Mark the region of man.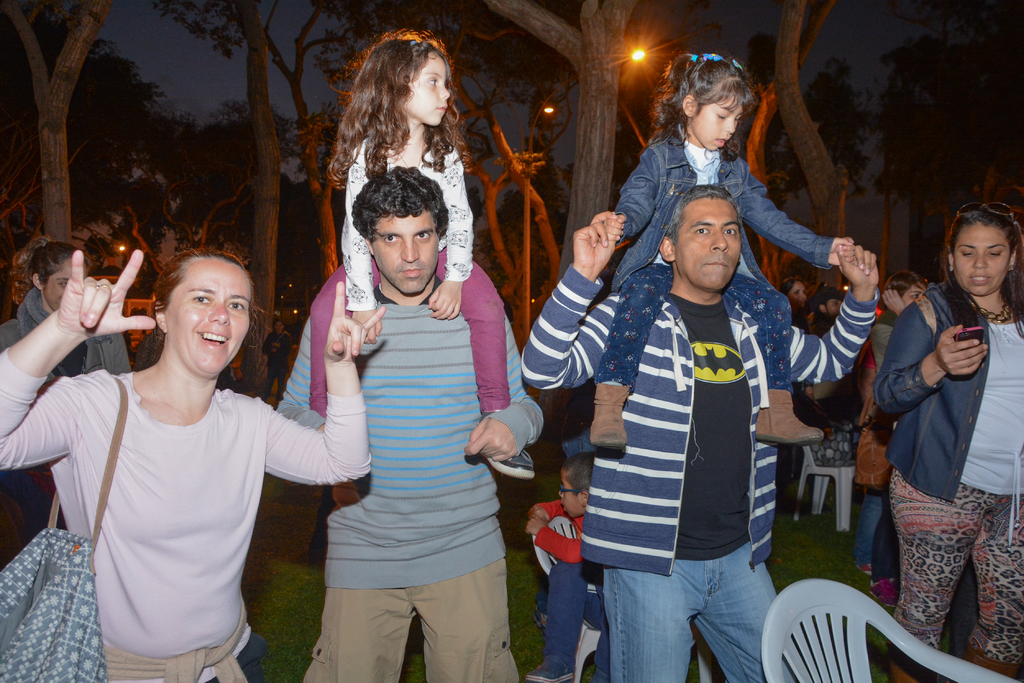
Region: BBox(282, 134, 534, 679).
